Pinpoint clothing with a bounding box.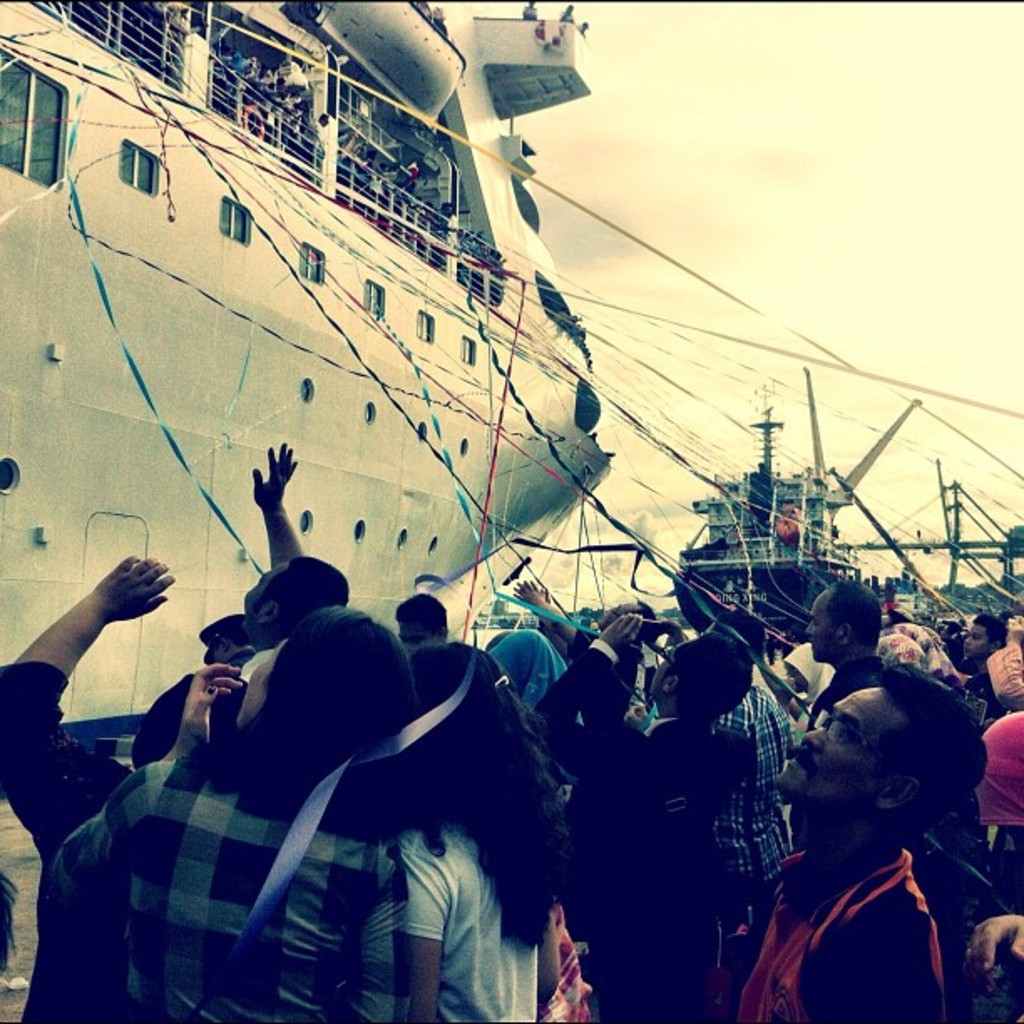
795 653 905 728.
